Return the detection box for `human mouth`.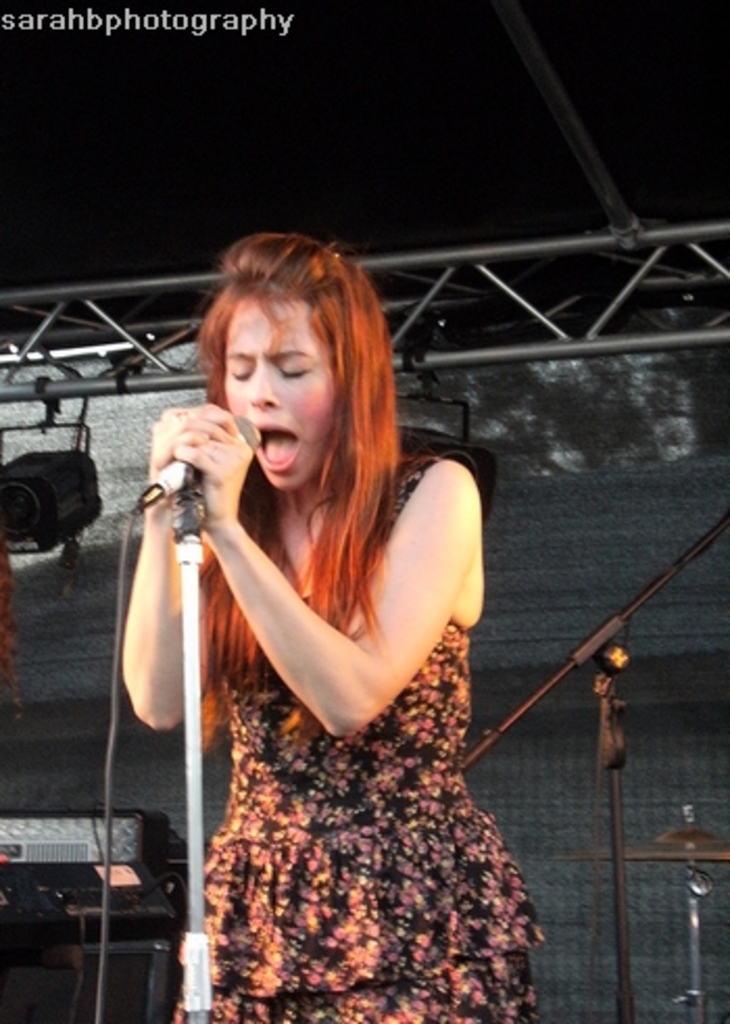
x1=257, y1=423, x2=300, y2=480.
